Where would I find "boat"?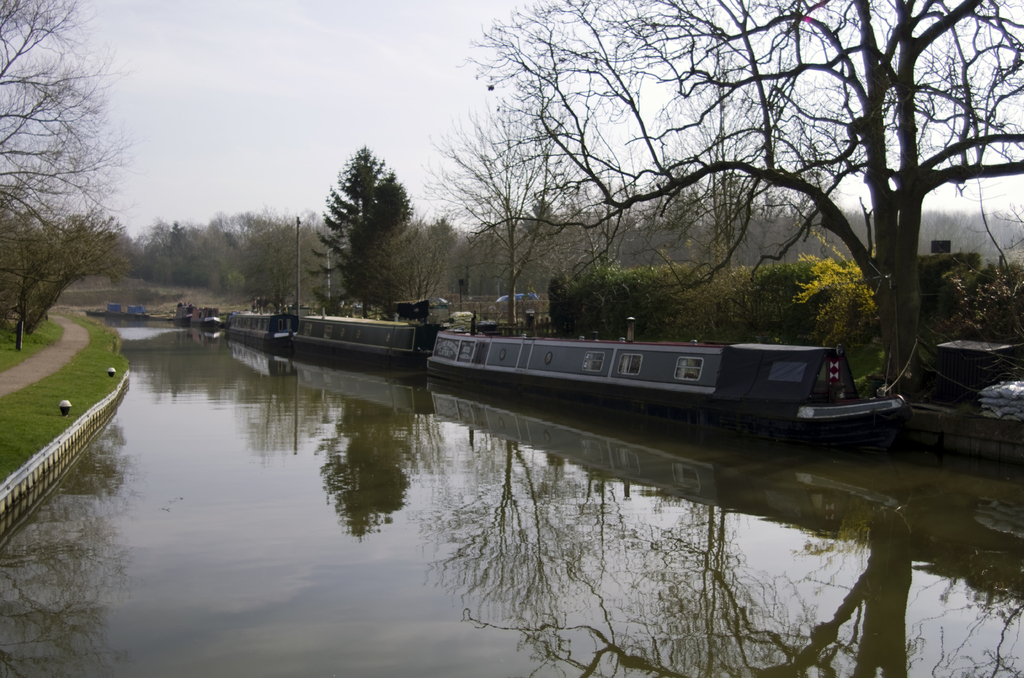
At 291/305/429/371.
